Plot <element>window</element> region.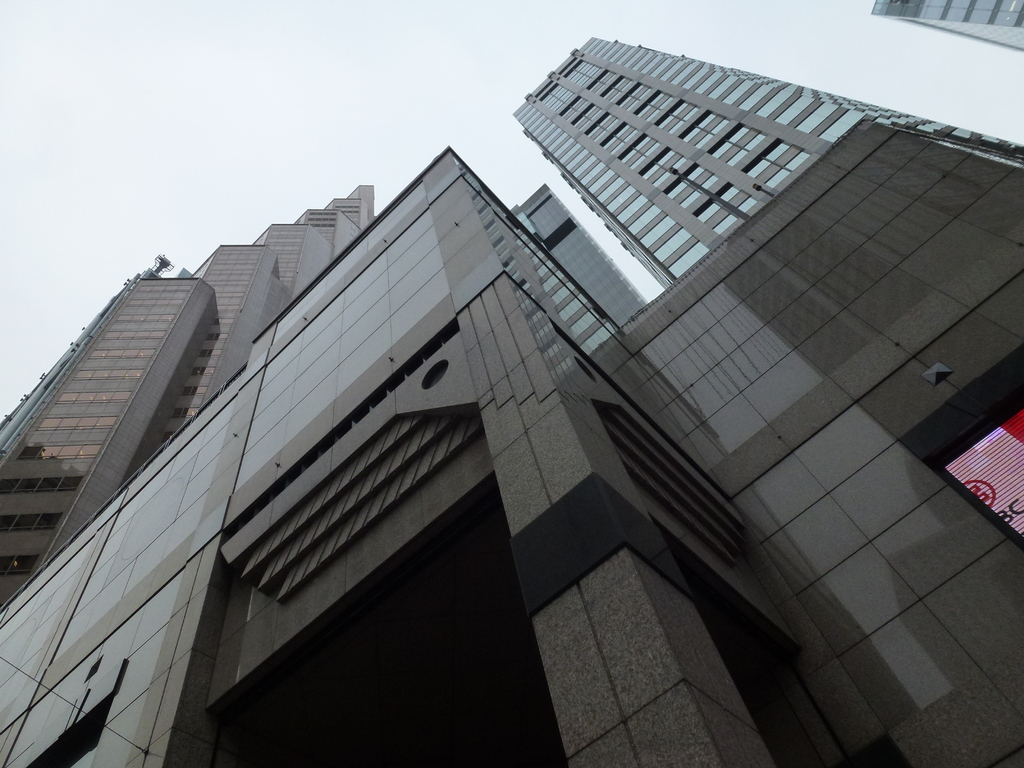
Plotted at <bbox>716, 200, 762, 234</bbox>.
